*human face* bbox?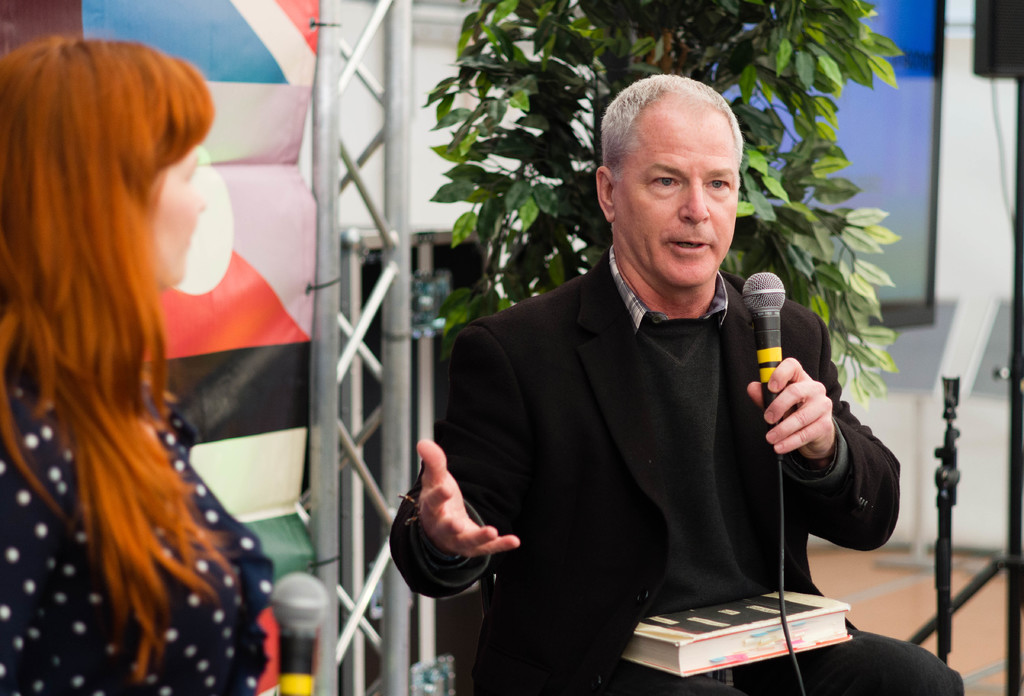
bbox=(152, 152, 202, 284)
